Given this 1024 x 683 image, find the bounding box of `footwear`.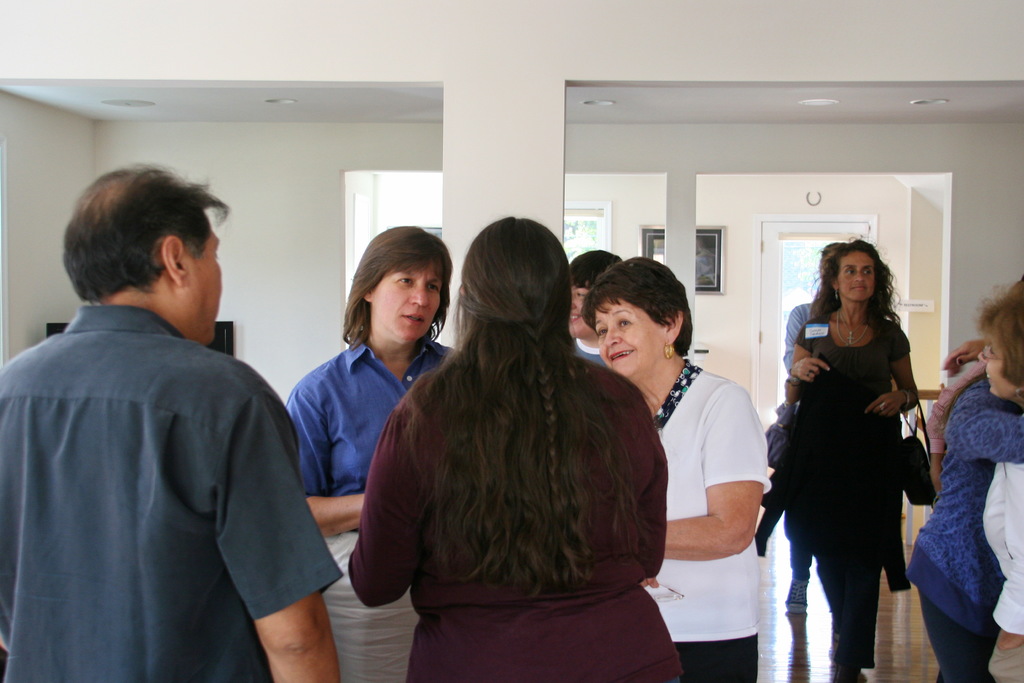
785/577/809/611.
